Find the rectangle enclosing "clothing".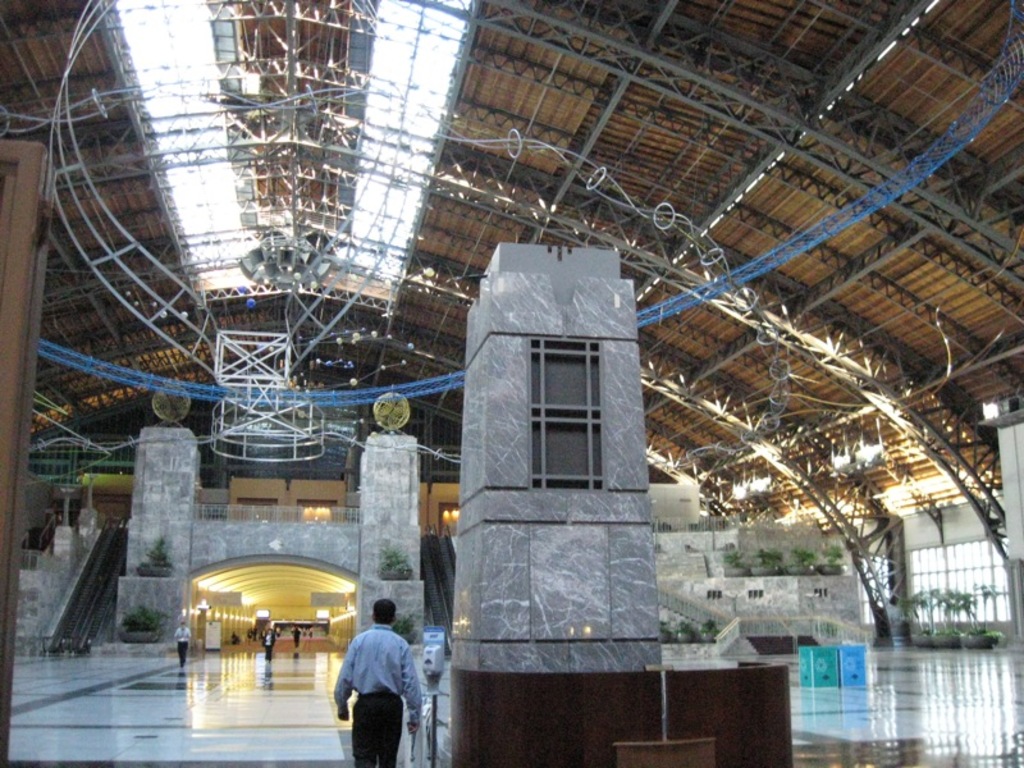
[335, 623, 424, 767].
